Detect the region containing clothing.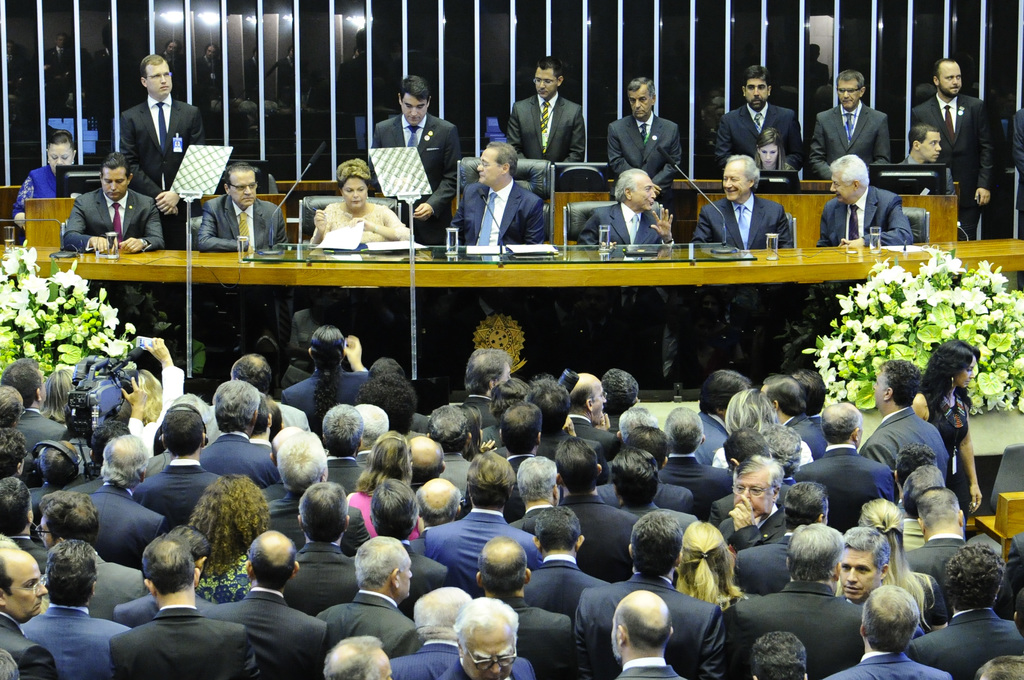
(x1=387, y1=636, x2=459, y2=679).
